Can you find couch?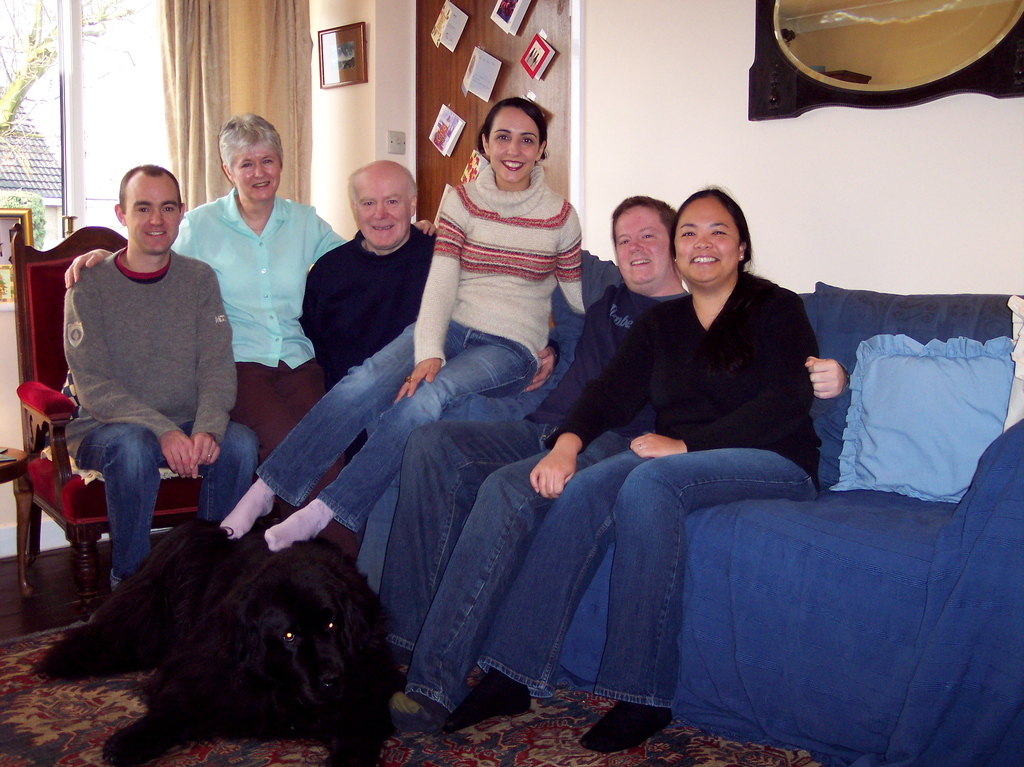
Yes, bounding box: region(559, 275, 1023, 766).
